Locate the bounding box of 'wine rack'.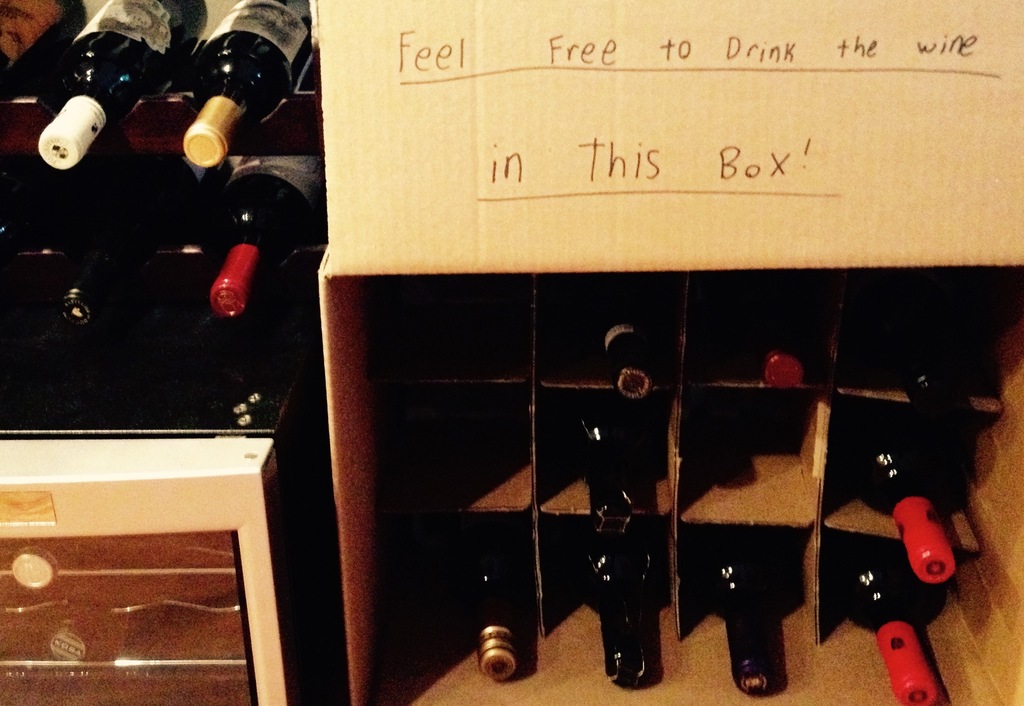
Bounding box: box(0, 0, 323, 420).
